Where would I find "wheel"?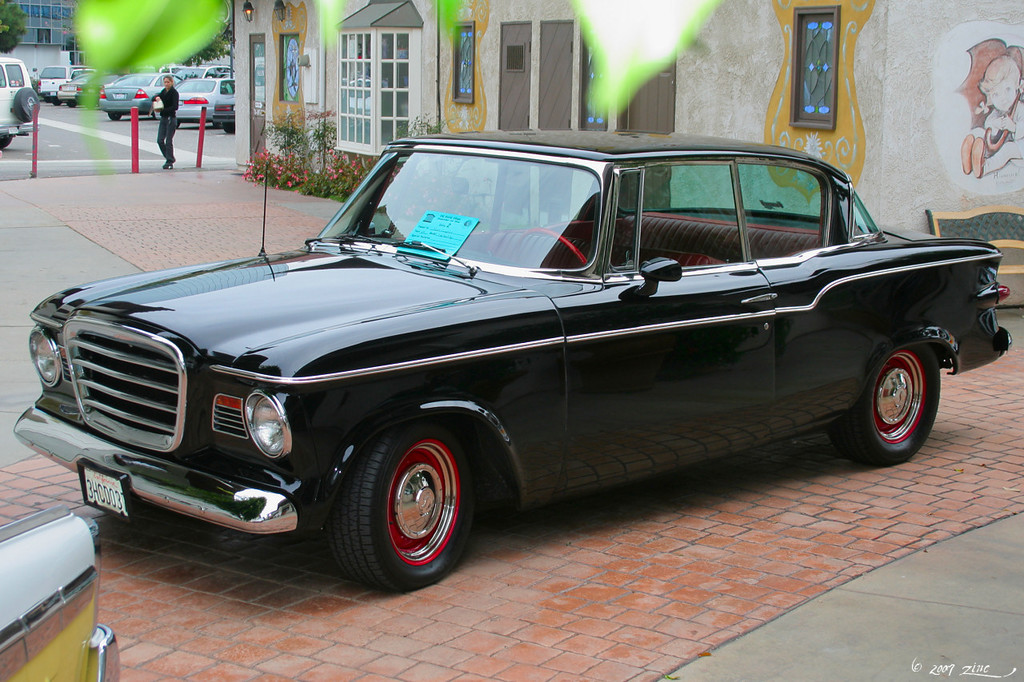
At (left=212, top=124, right=219, bottom=130).
